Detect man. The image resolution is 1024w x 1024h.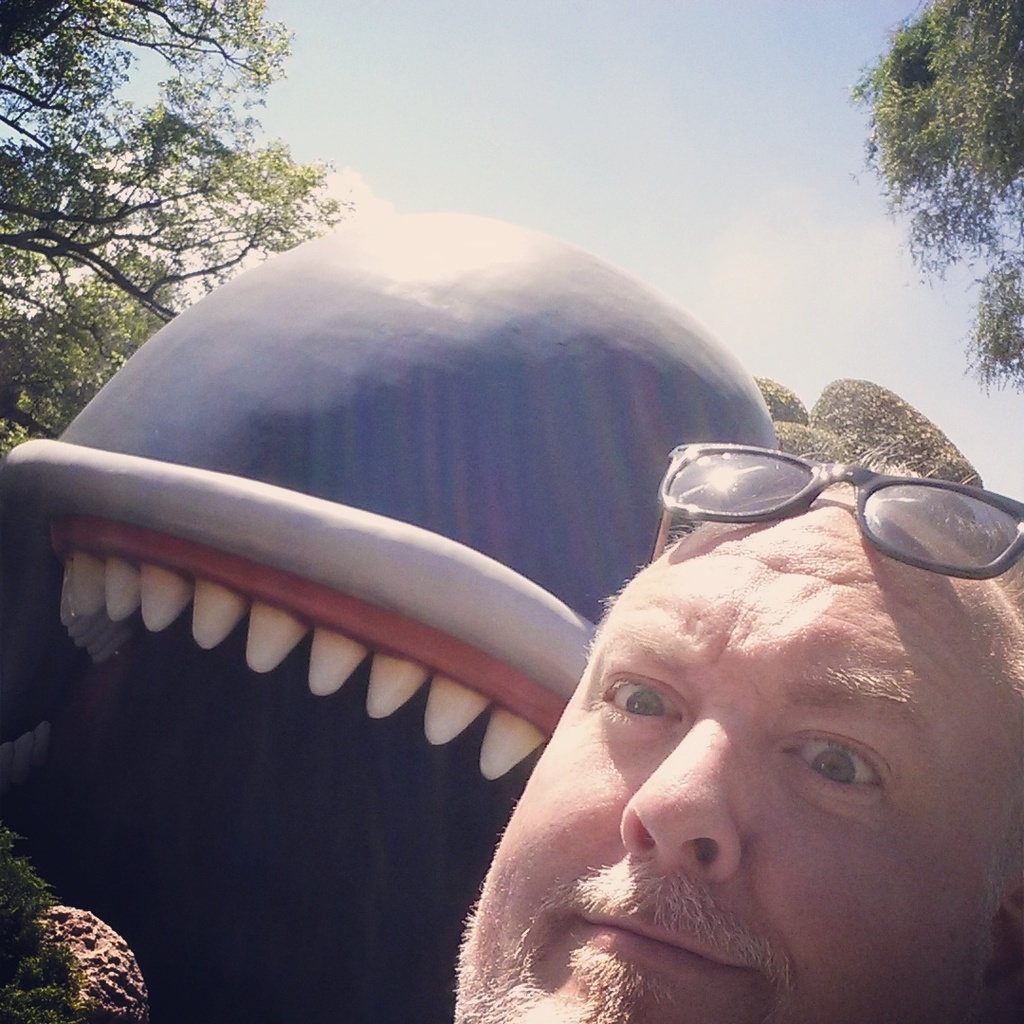
(left=437, top=452, right=1011, bottom=1013).
